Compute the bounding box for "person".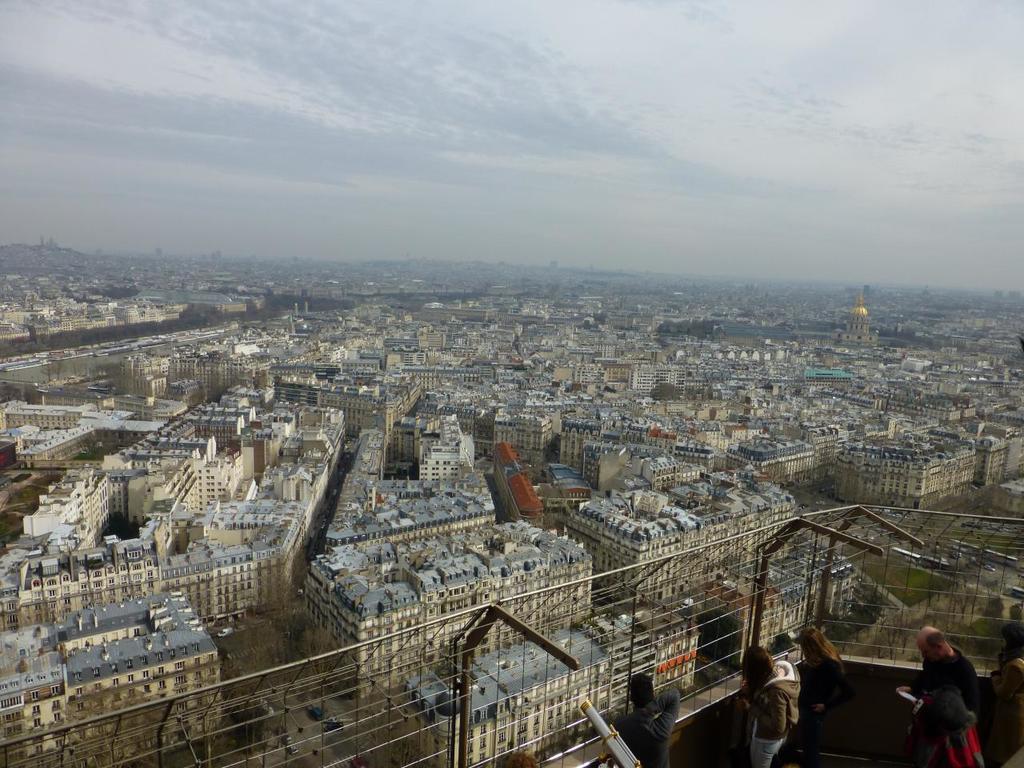
(x1=898, y1=626, x2=986, y2=704).
